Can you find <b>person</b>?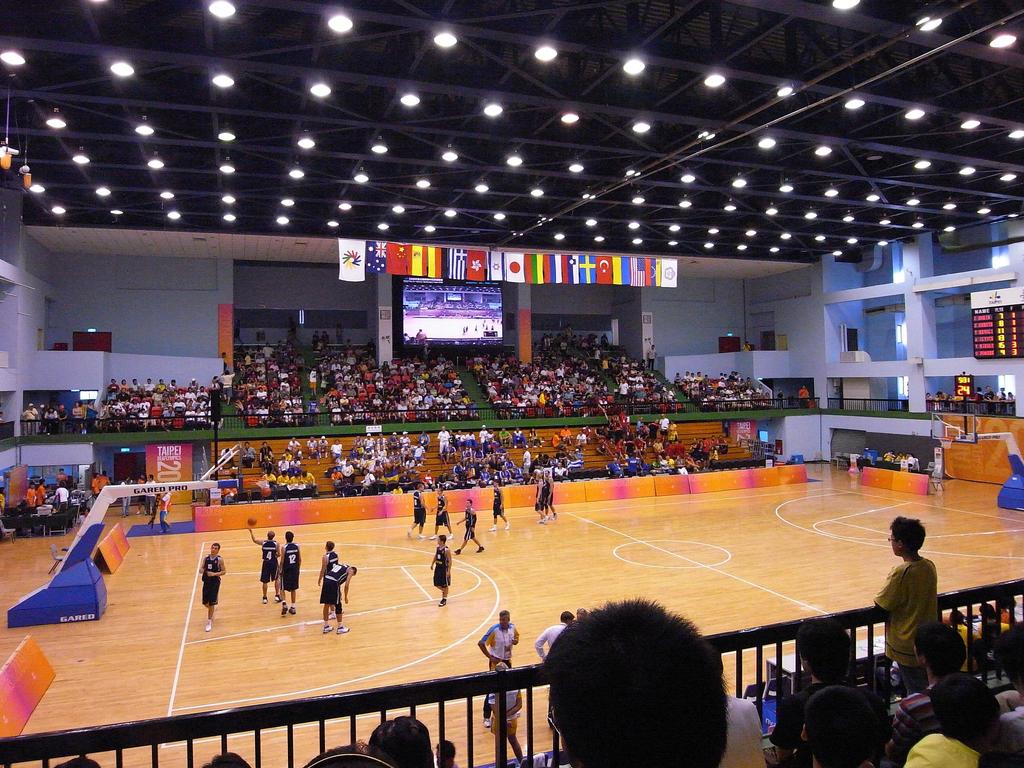
Yes, bounding box: <bbox>4, 342, 788, 497</bbox>.
